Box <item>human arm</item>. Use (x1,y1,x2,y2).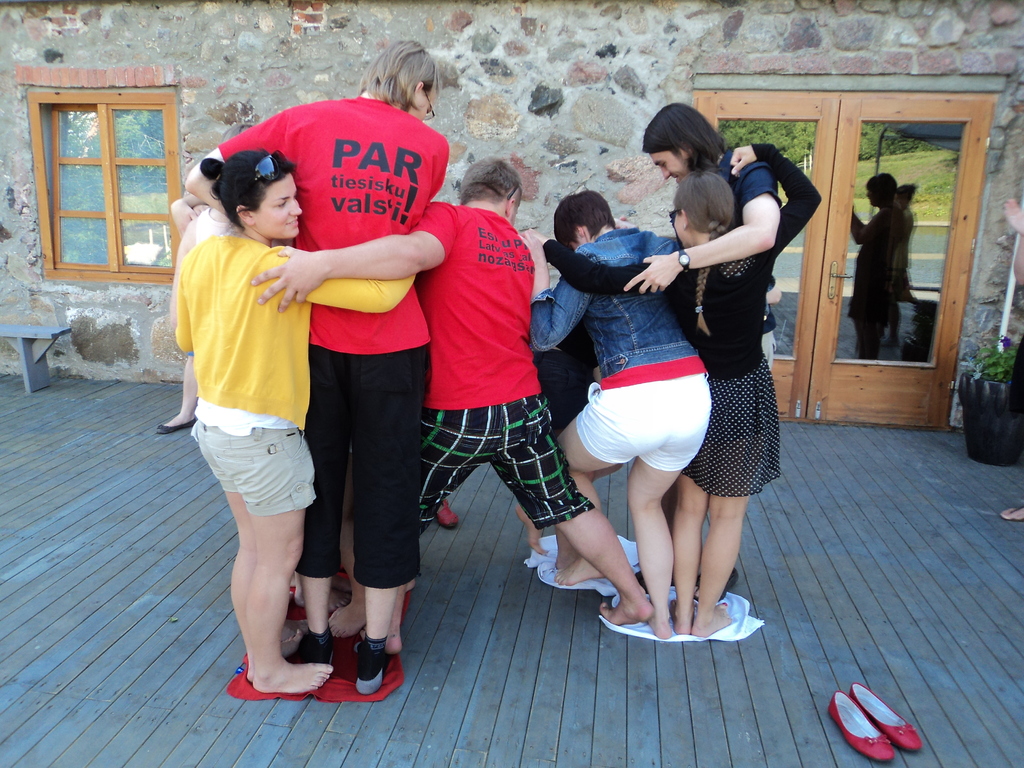
(169,193,196,234).
